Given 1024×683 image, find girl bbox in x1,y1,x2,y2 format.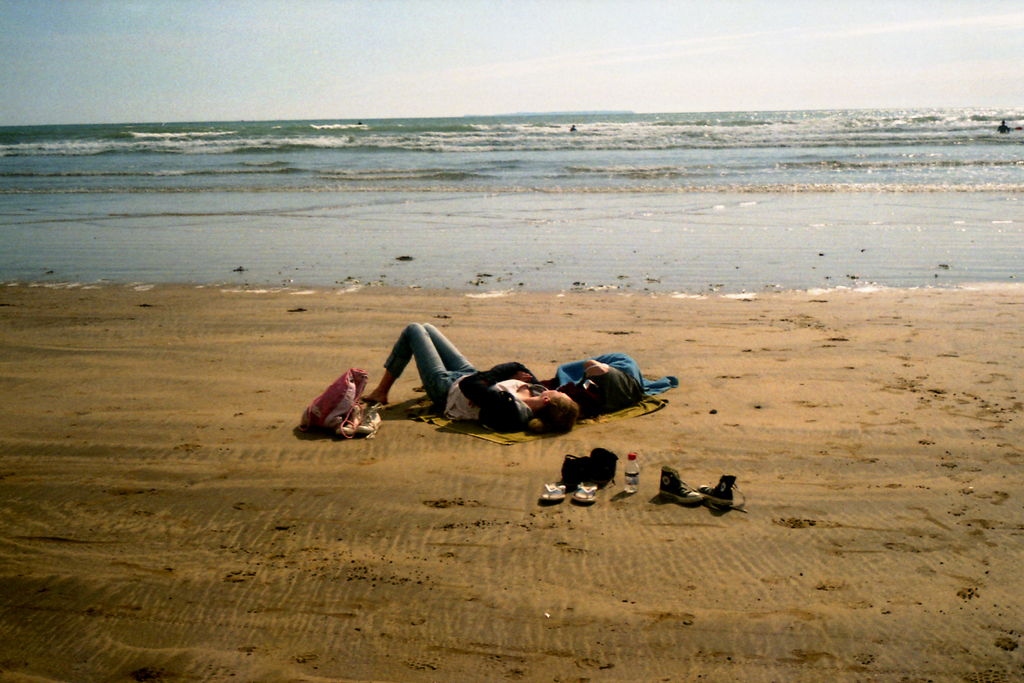
364,319,582,435.
